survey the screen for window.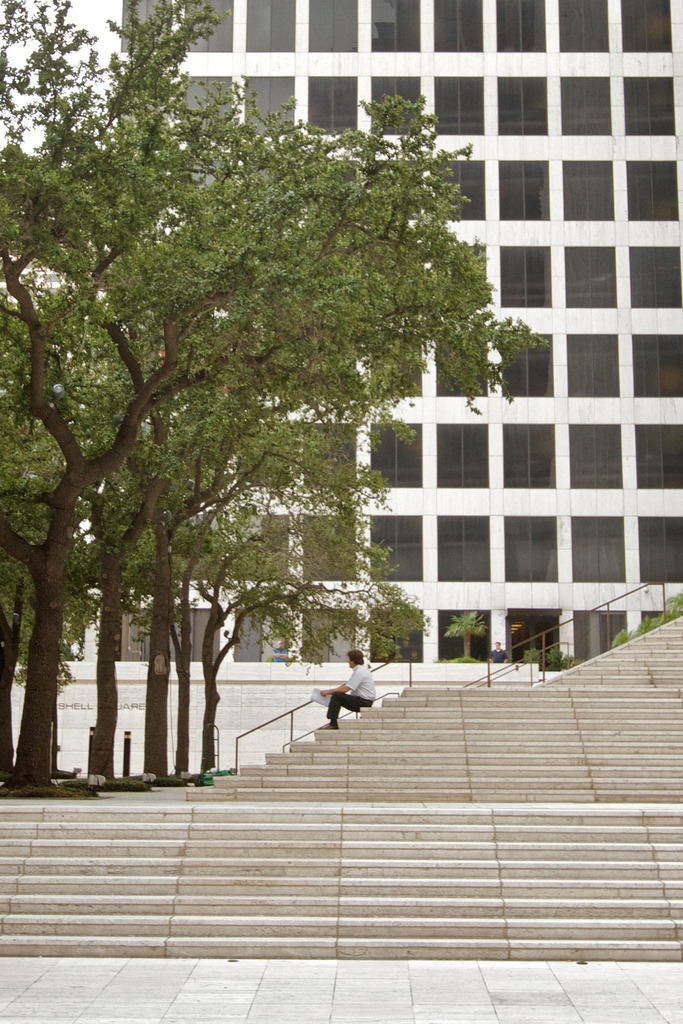
Survey found: <box>561,333,624,402</box>.
